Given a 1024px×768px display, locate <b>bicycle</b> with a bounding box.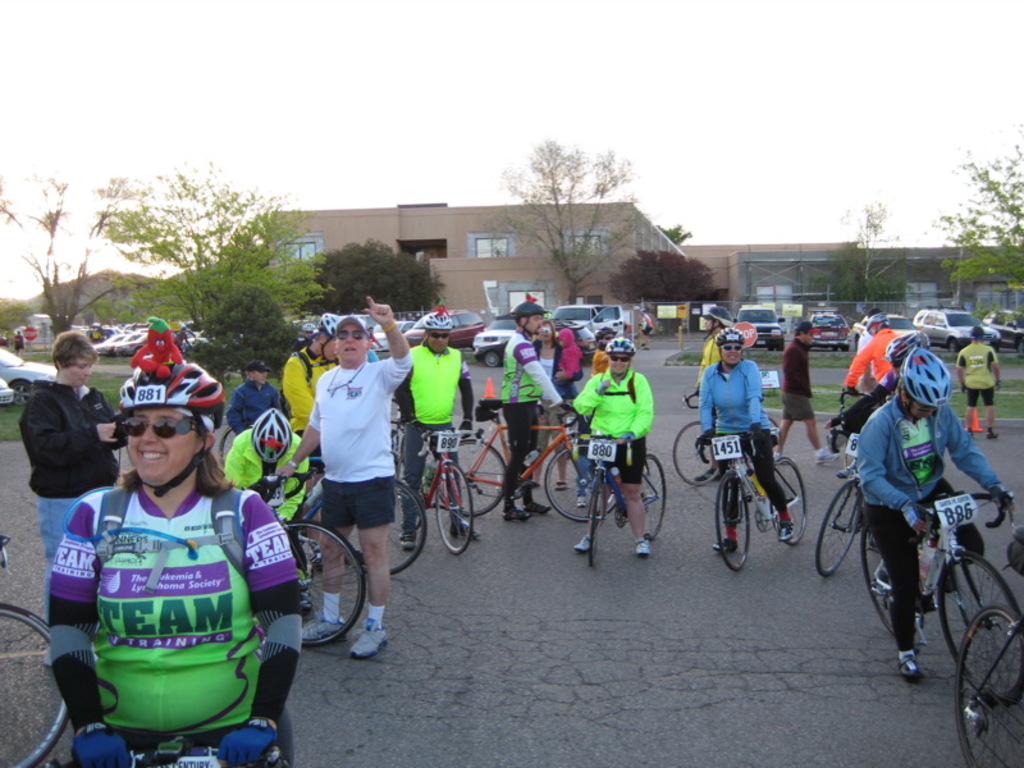
Located: (x1=809, y1=430, x2=864, y2=575).
